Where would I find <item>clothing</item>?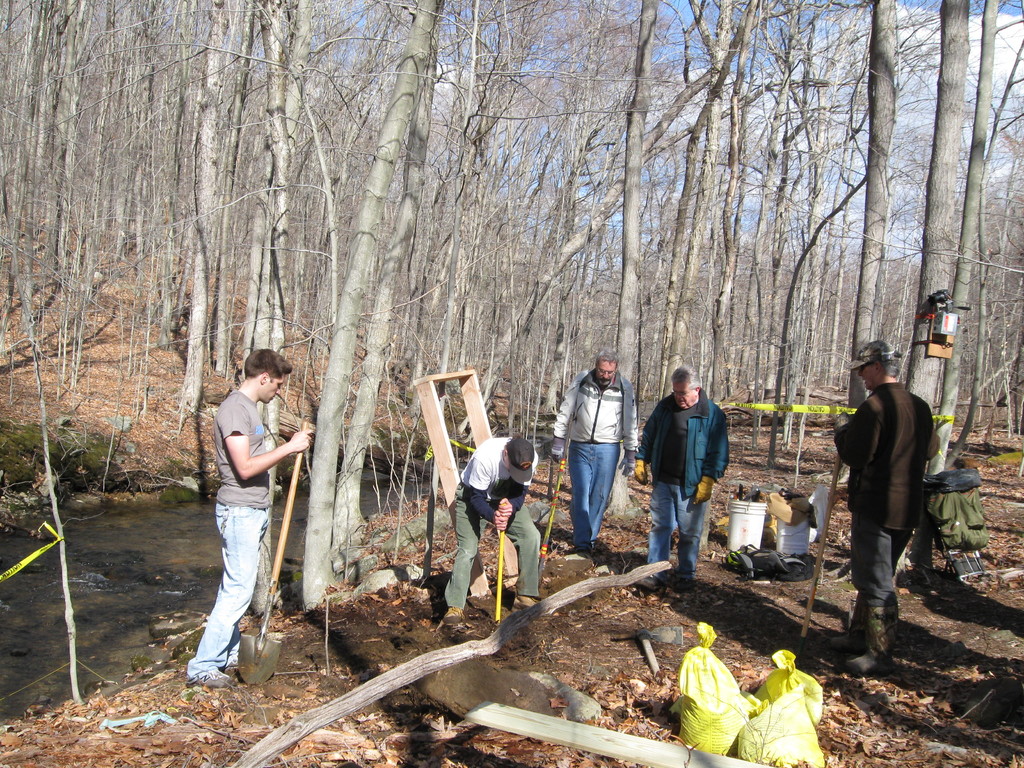
At 839, 340, 953, 635.
